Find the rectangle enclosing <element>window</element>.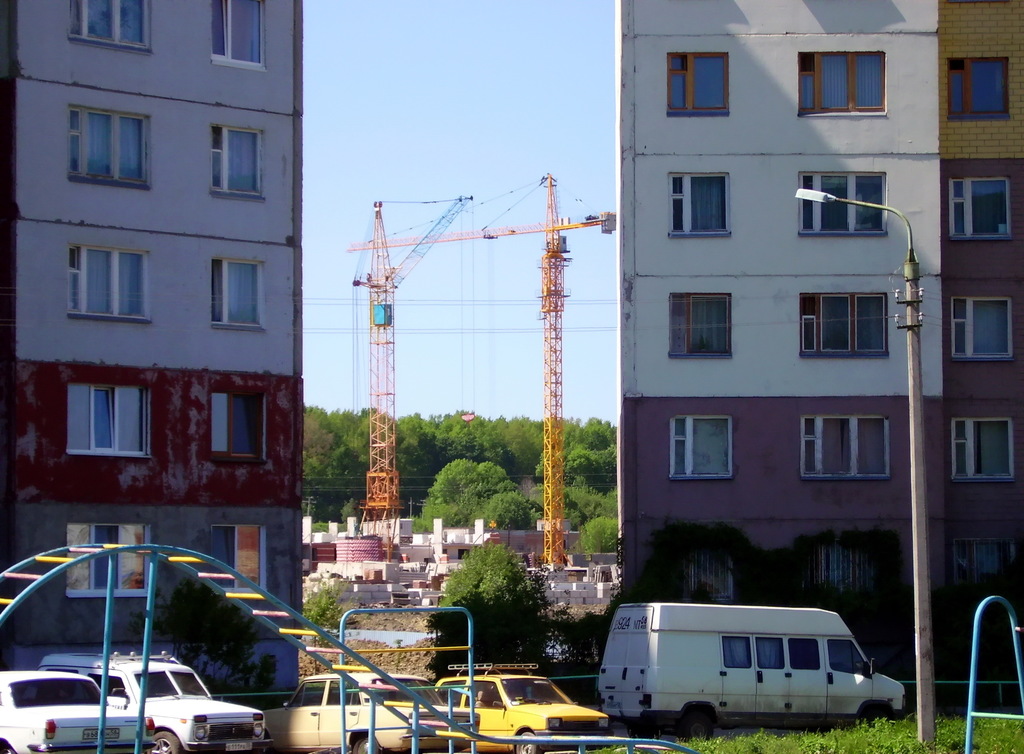
[947, 56, 1010, 124].
